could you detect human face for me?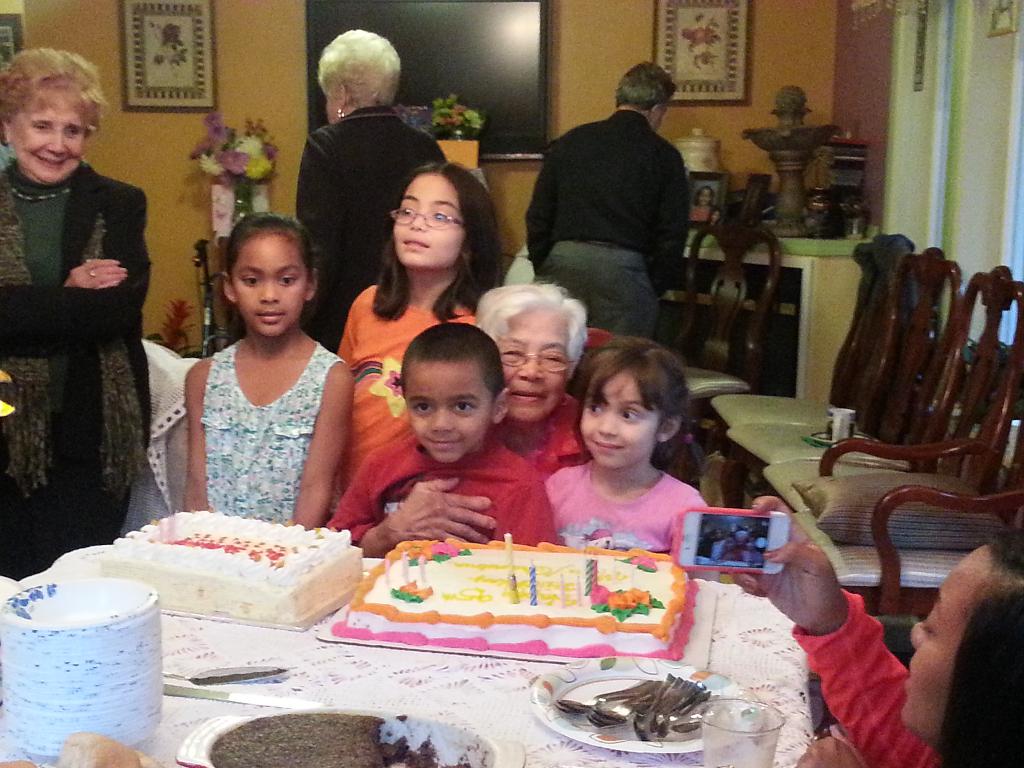
Detection result: region(328, 93, 340, 120).
